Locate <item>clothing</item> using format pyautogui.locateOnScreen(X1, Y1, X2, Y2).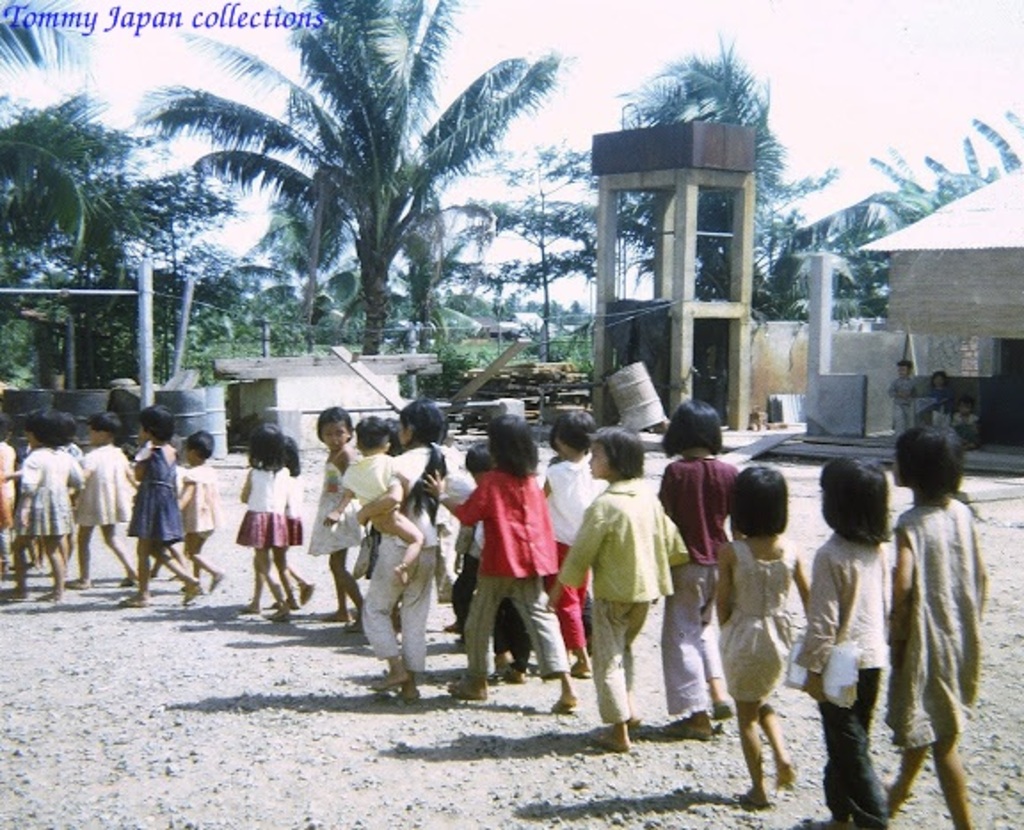
pyautogui.locateOnScreen(924, 393, 953, 428).
